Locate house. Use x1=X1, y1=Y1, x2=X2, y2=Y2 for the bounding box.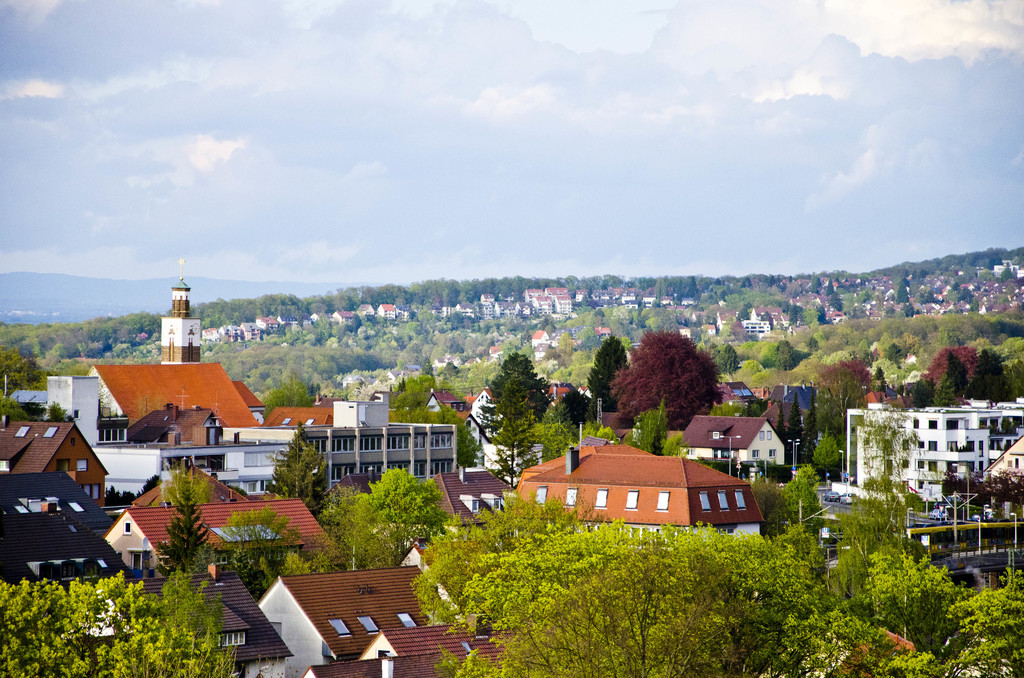
x1=253, y1=560, x2=447, y2=677.
